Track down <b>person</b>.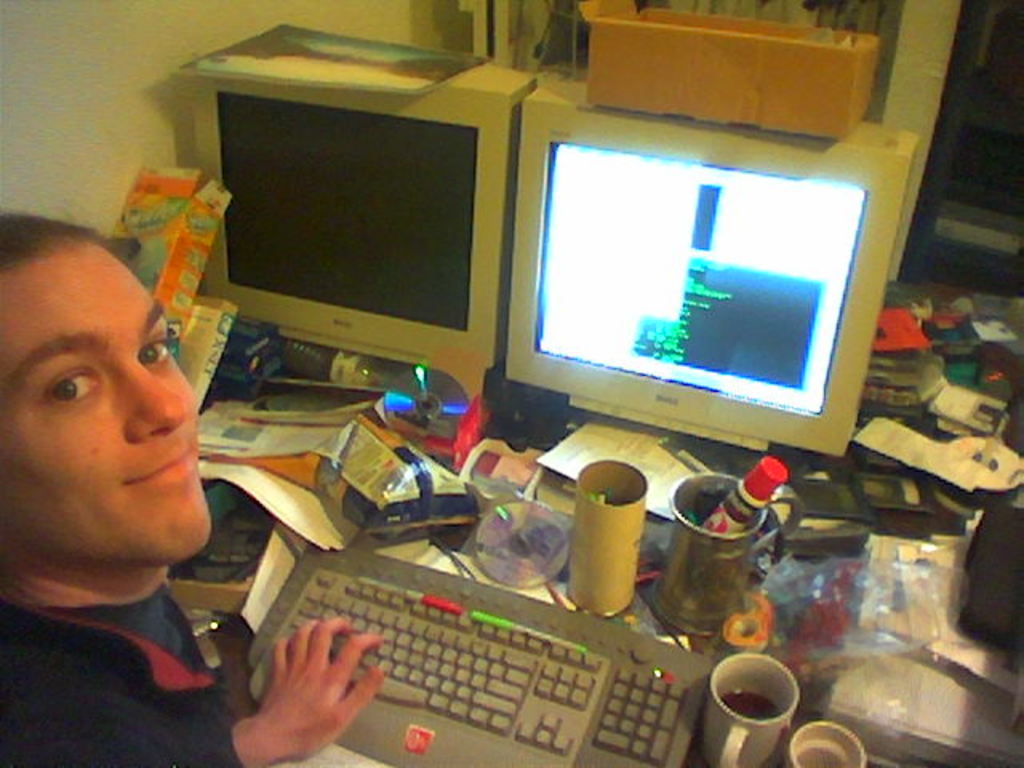
Tracked to bbox=(0, 213, 382, 766).
